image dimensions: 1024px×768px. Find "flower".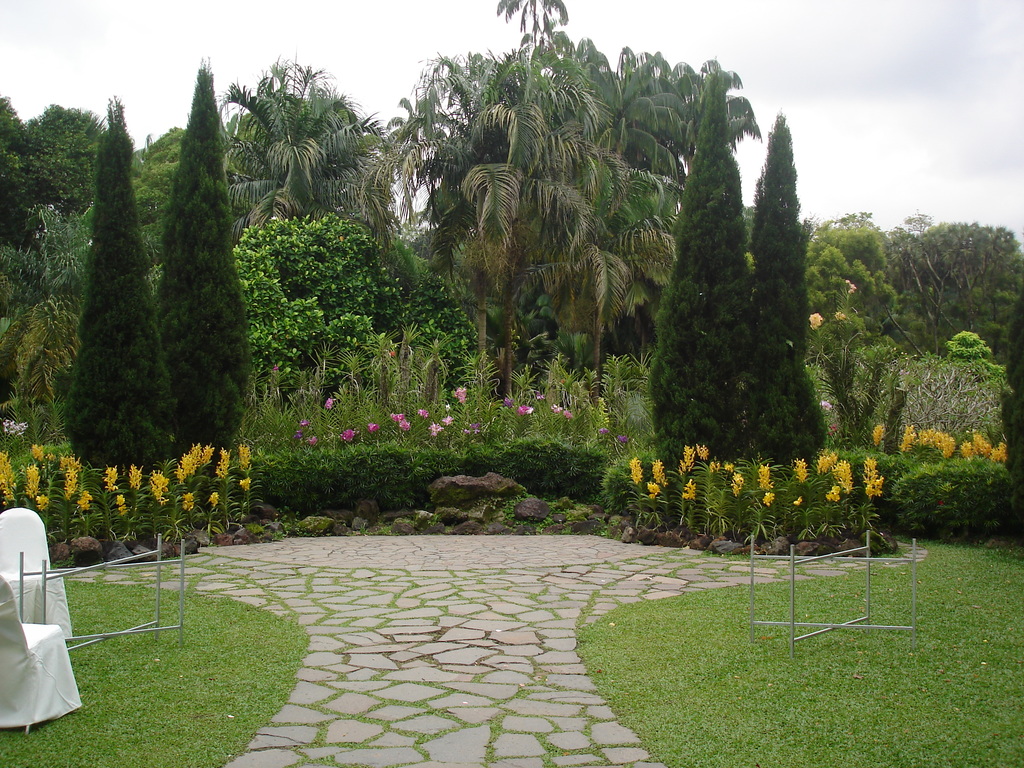
pyautogui.locateOnScreen(210, 494, 218, 506).
